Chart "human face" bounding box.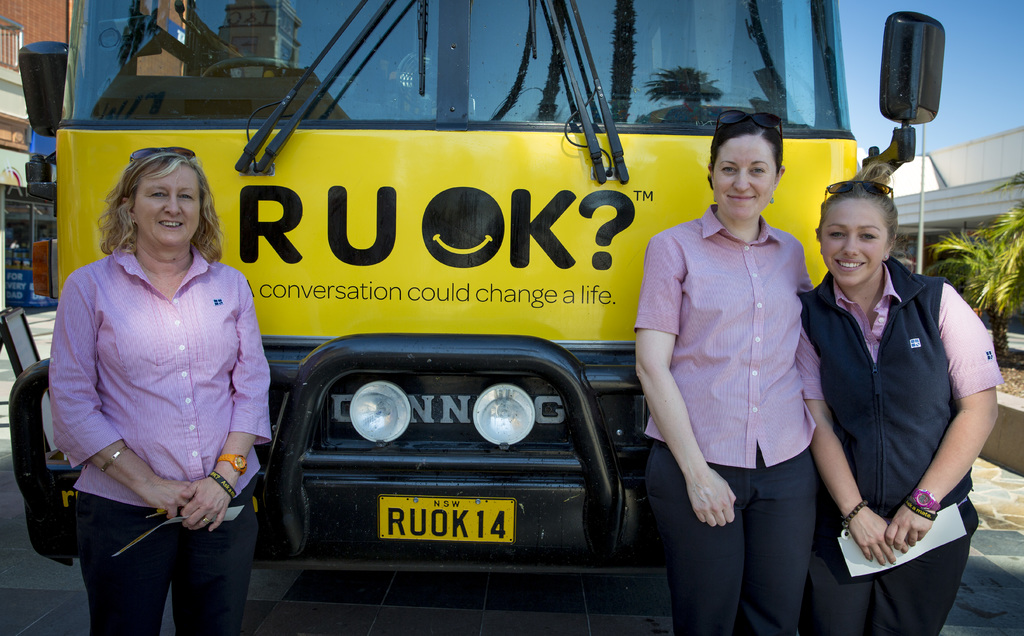
Charted: <region>820, 197, 888, 288</region>.
